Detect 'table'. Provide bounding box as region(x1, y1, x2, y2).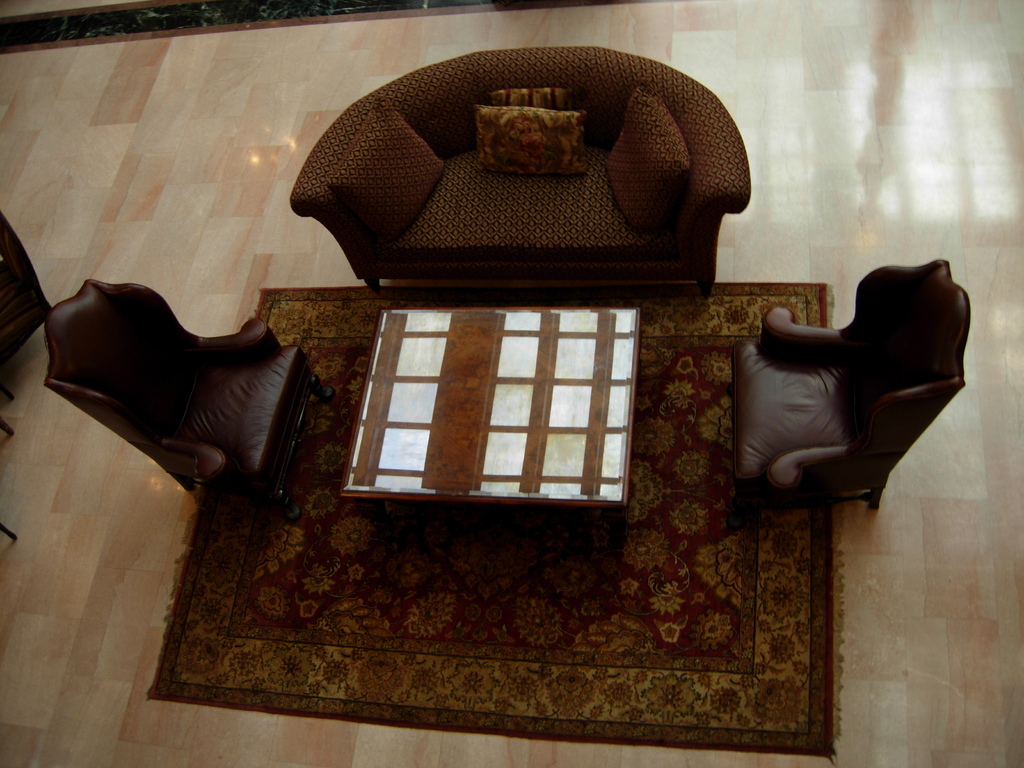
region(344, 310, 641, 507).
